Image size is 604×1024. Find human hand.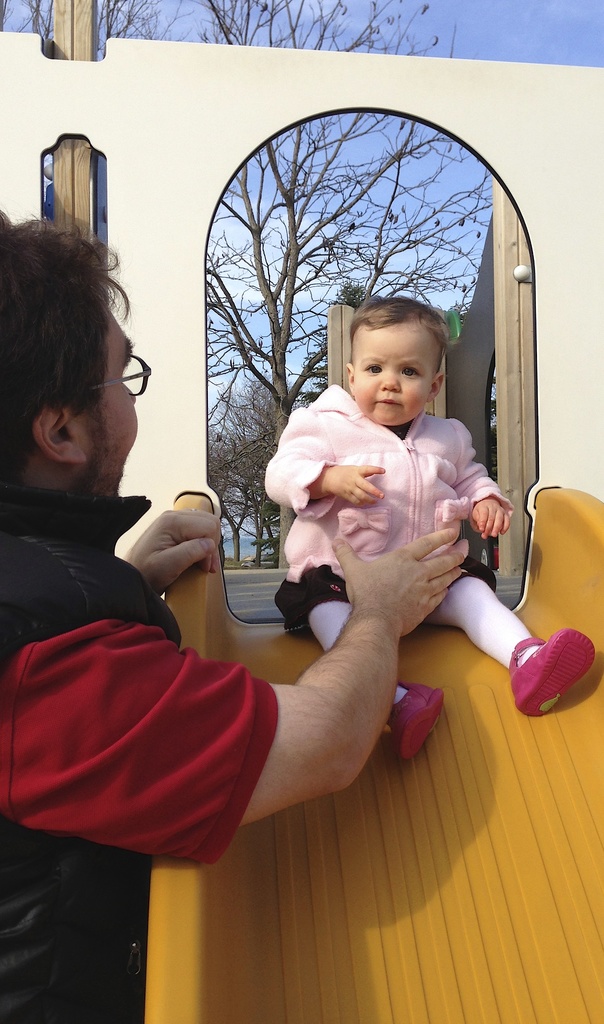
329, 460, 388, 511.
